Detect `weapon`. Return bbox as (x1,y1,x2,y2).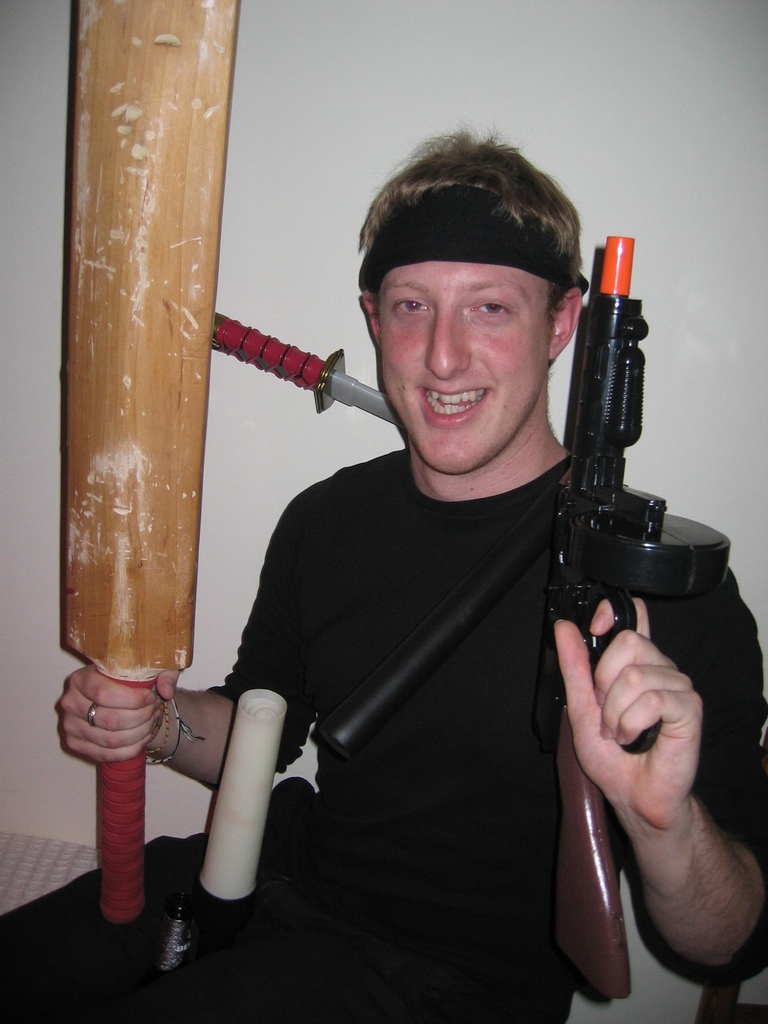
(532,236,735,1000).
